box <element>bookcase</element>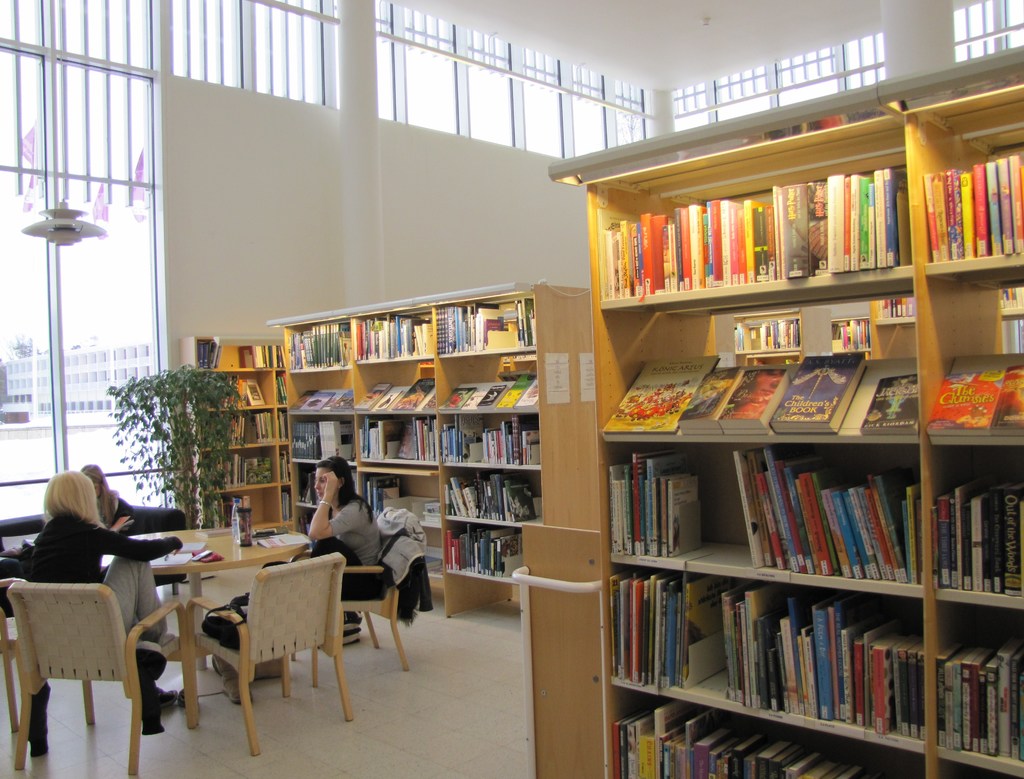
box(266, 278, 606, 623)
